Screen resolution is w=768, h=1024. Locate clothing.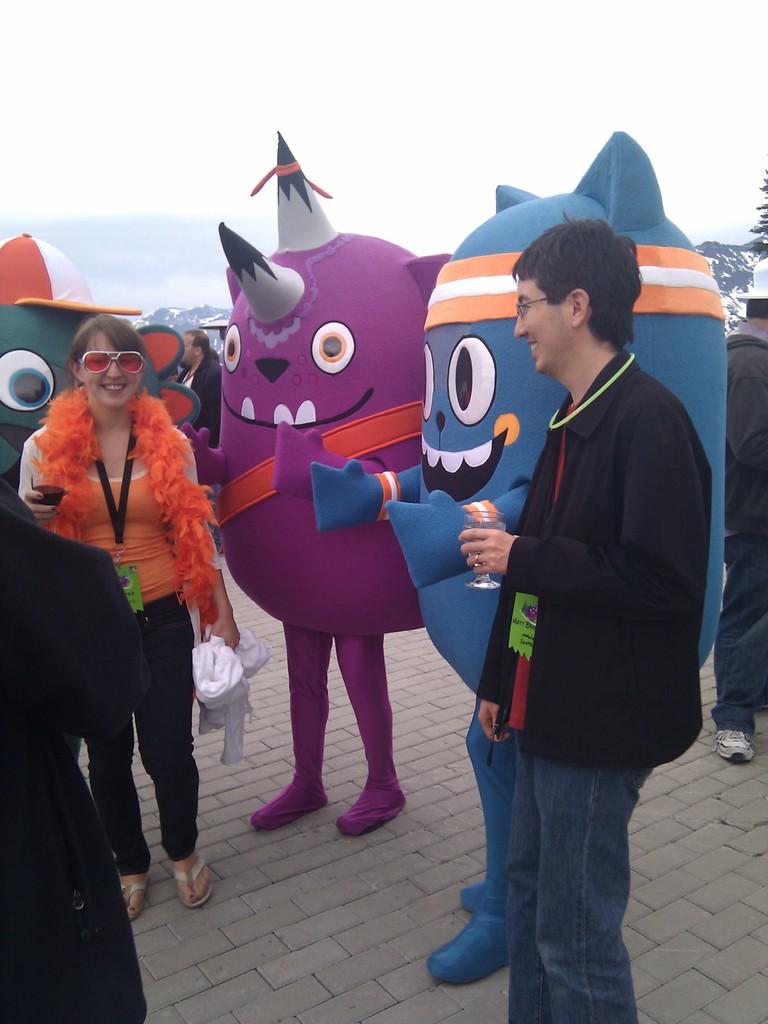
select_region(179, 355, 220, 445).
